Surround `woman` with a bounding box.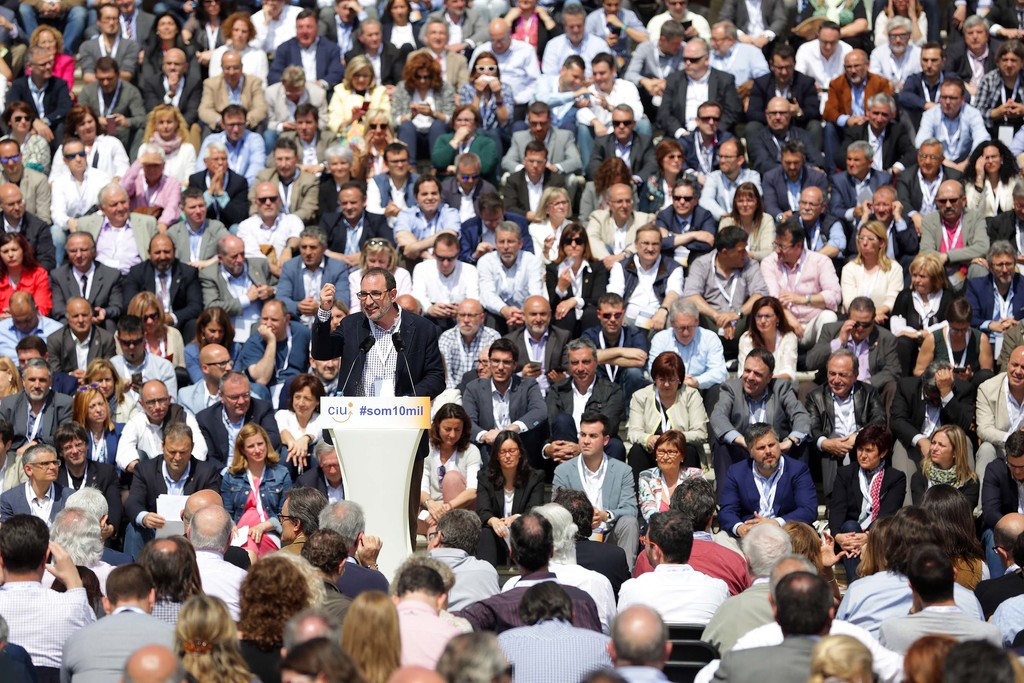
bbox=(83, 358, 132, 425).
